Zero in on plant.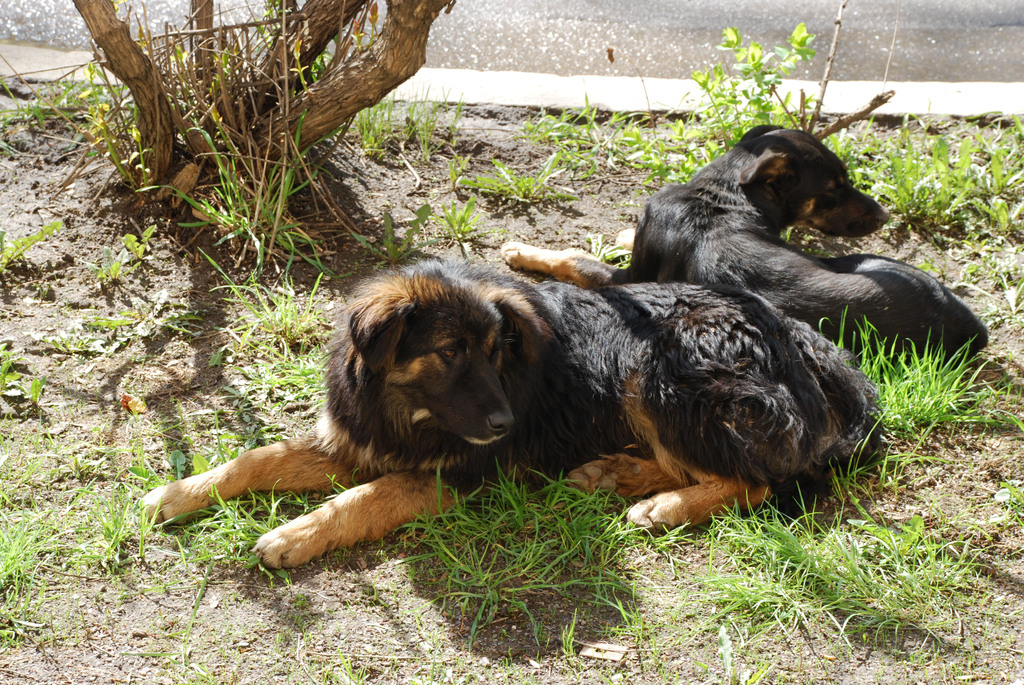
Zeroed in: l=89, t=244, r=122, b=291.
